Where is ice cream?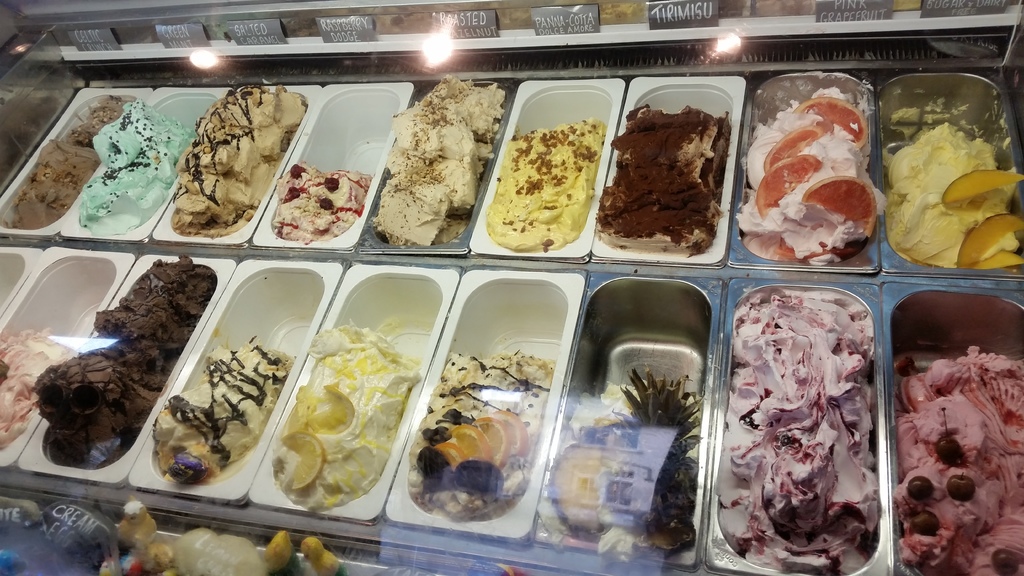
left=0, top=324, right=76, bottom=451.
